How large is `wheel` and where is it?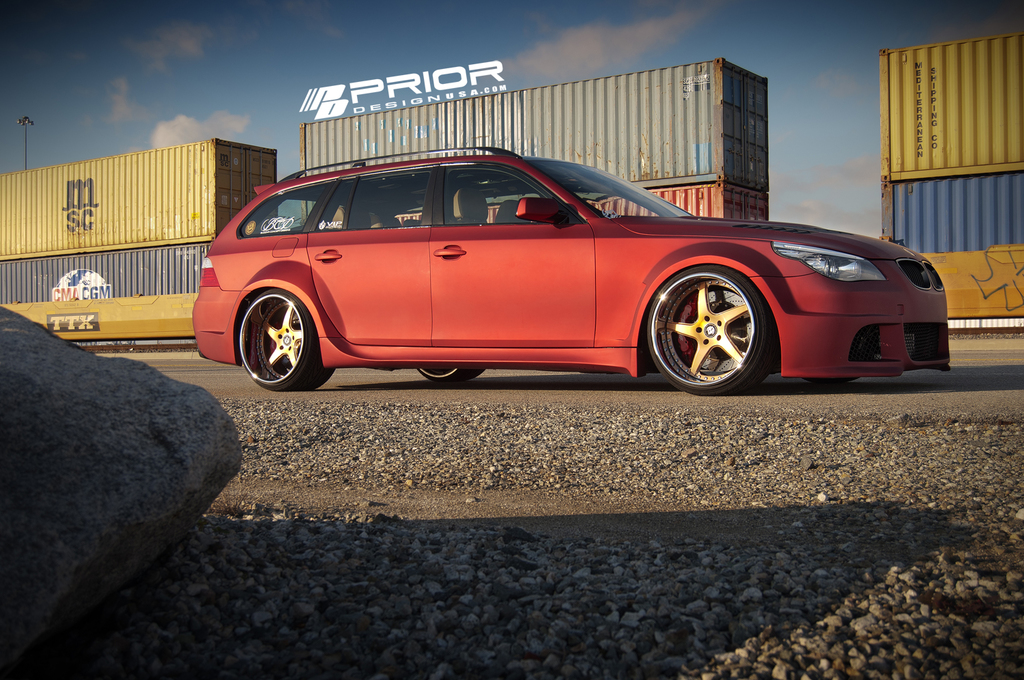
Bounding box: {"left": 240, "top": 291, "right": 333, "bottom": 391}.
